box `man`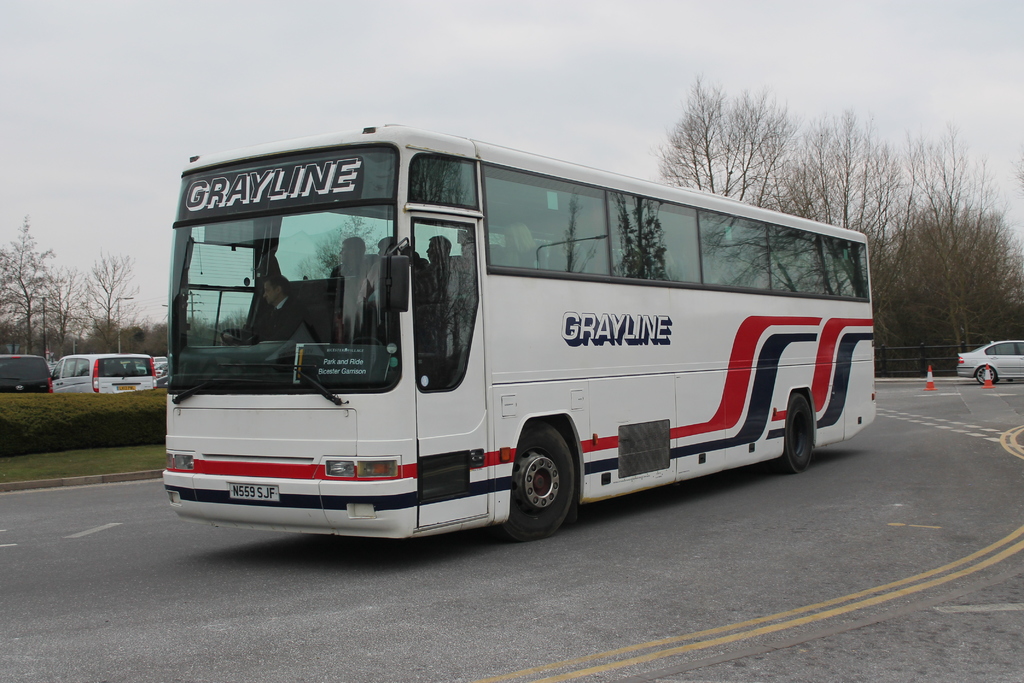
<box>333,234,373,280</box>
